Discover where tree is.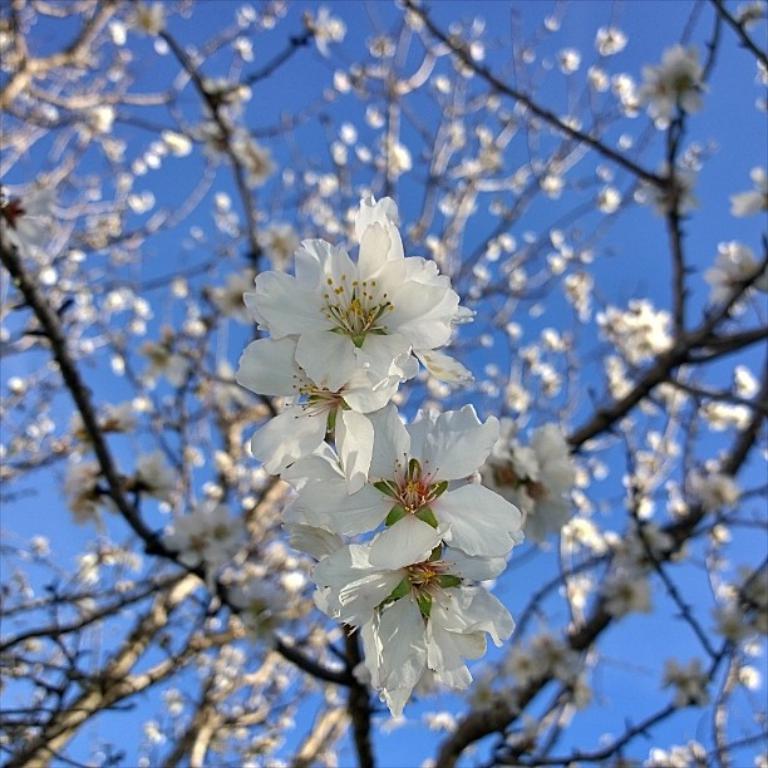
Discovered at (x1=0, y1=0, x2=767, y2=767).
